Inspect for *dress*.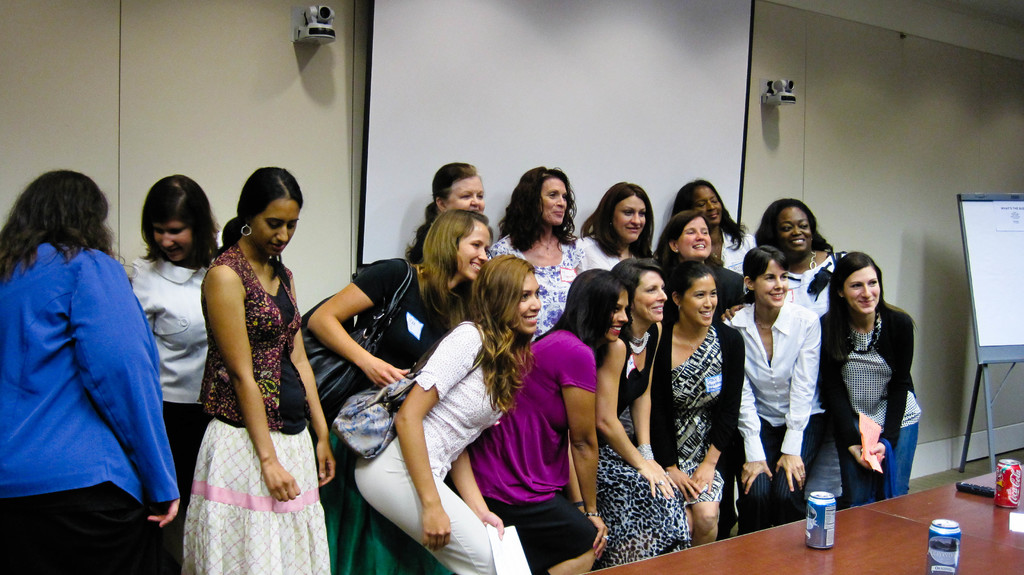
Inspection: 595,326,689,566.
